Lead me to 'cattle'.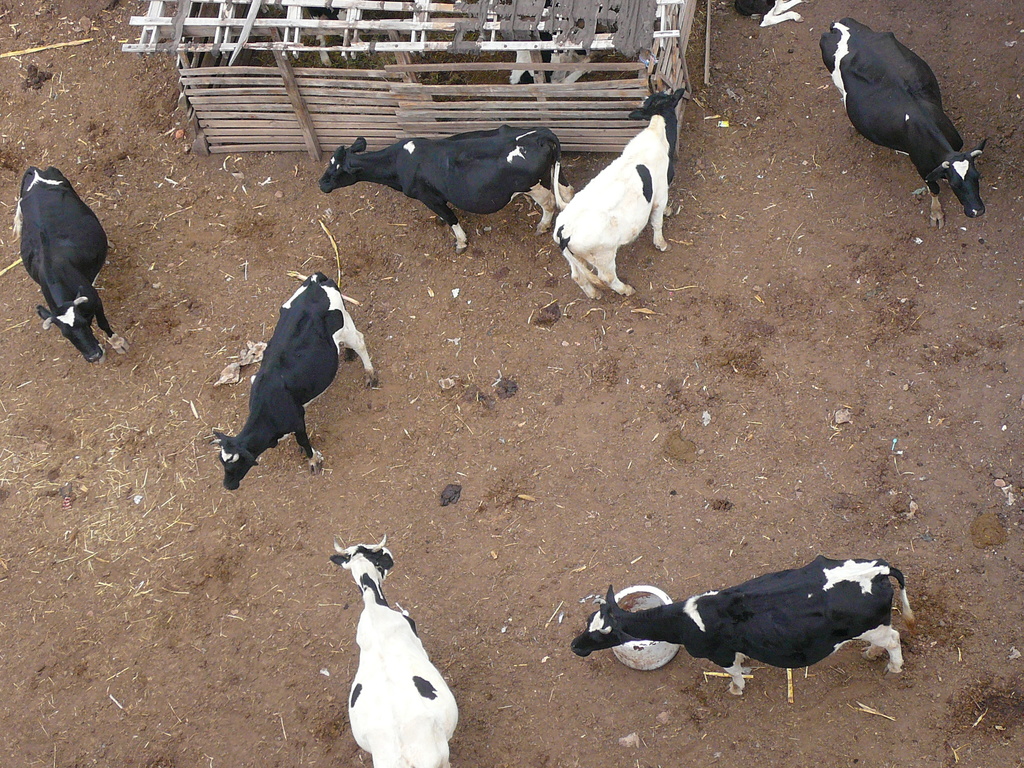
Lead to [left=541, top=90, right=691, bottom=321].
